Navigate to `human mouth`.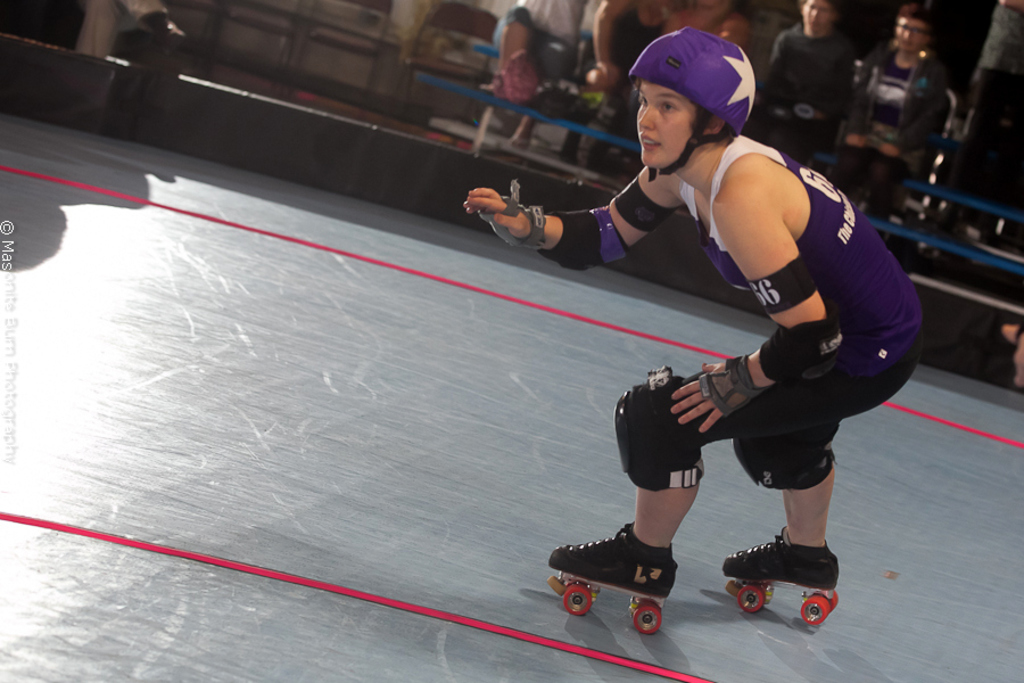
Navigation target: (901, 40, 912, 48).
